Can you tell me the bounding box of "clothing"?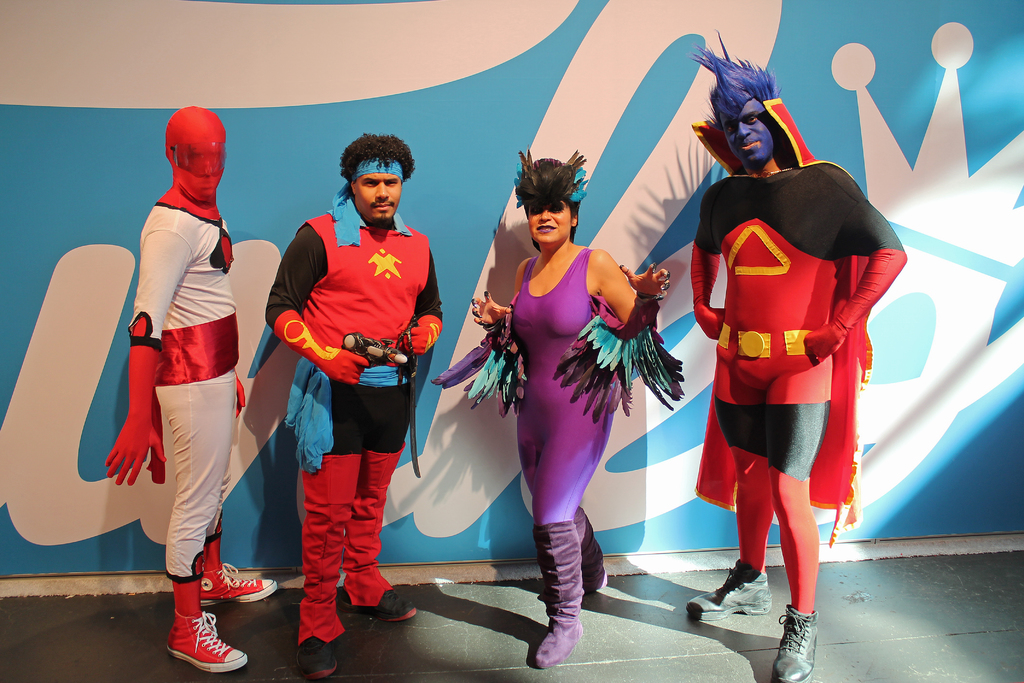
detection(502, 245, 622, 525).
